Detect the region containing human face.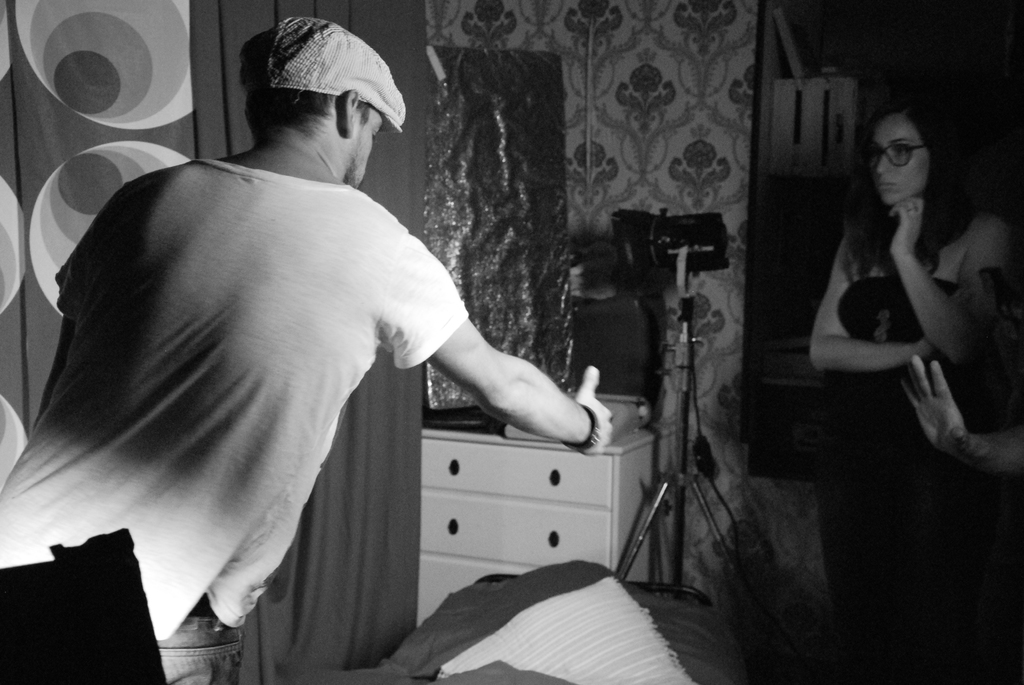
l=348, t=108, r=381, b=185.
